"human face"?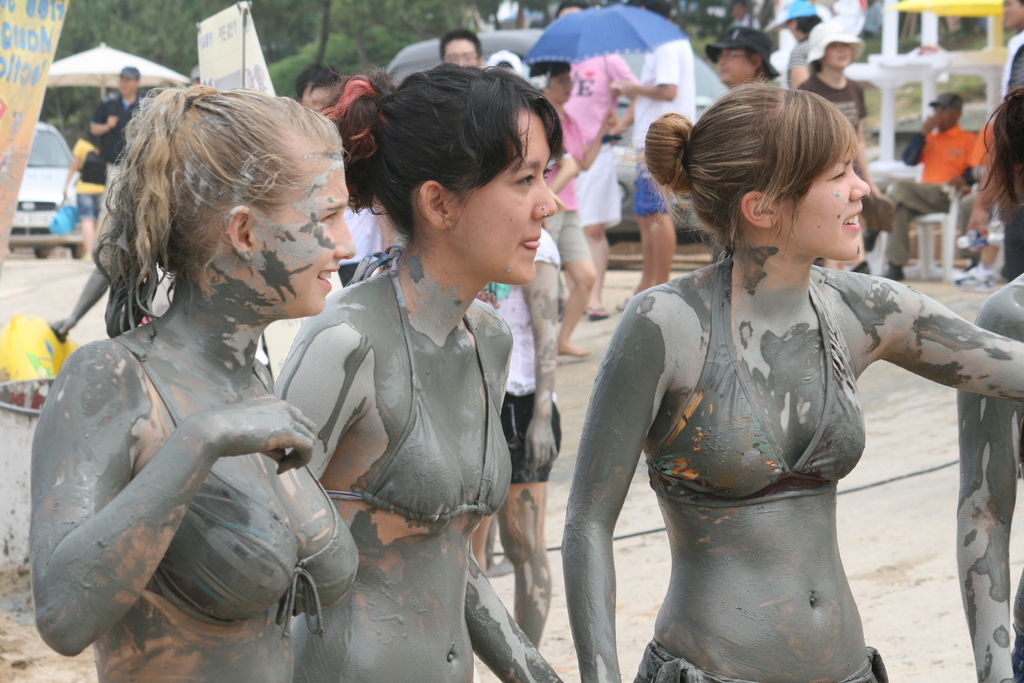
select_region(253, 152, 358, 316)
